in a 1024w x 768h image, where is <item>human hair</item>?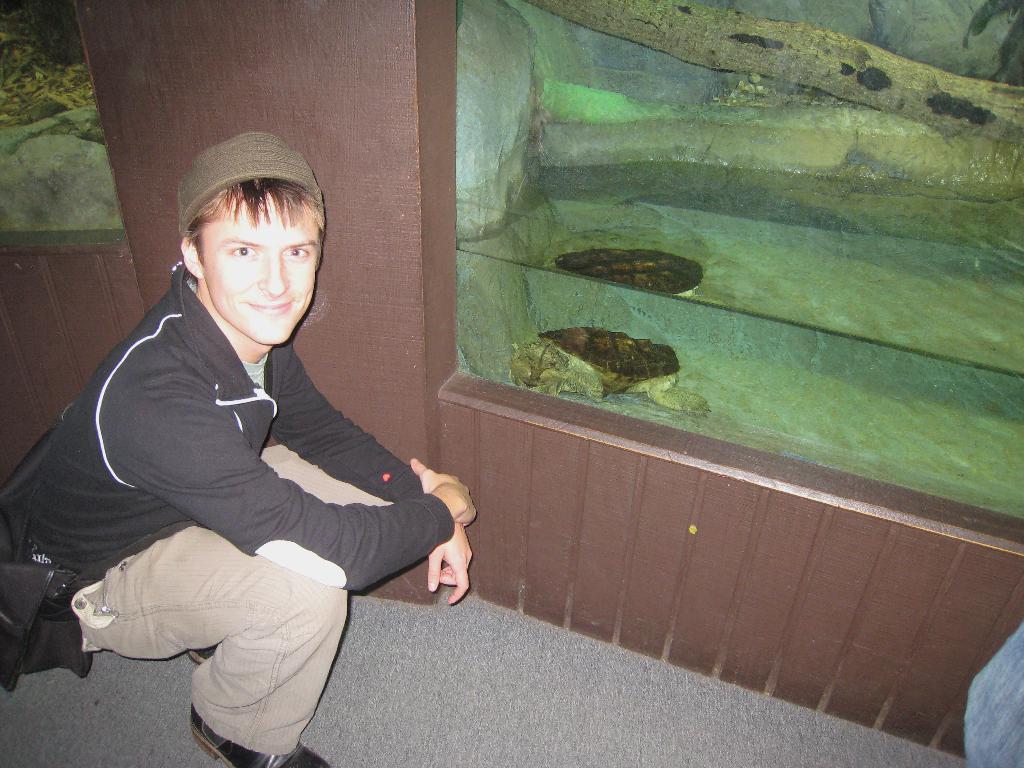
<bbox>181, 181, 329, 277</bbox>.
